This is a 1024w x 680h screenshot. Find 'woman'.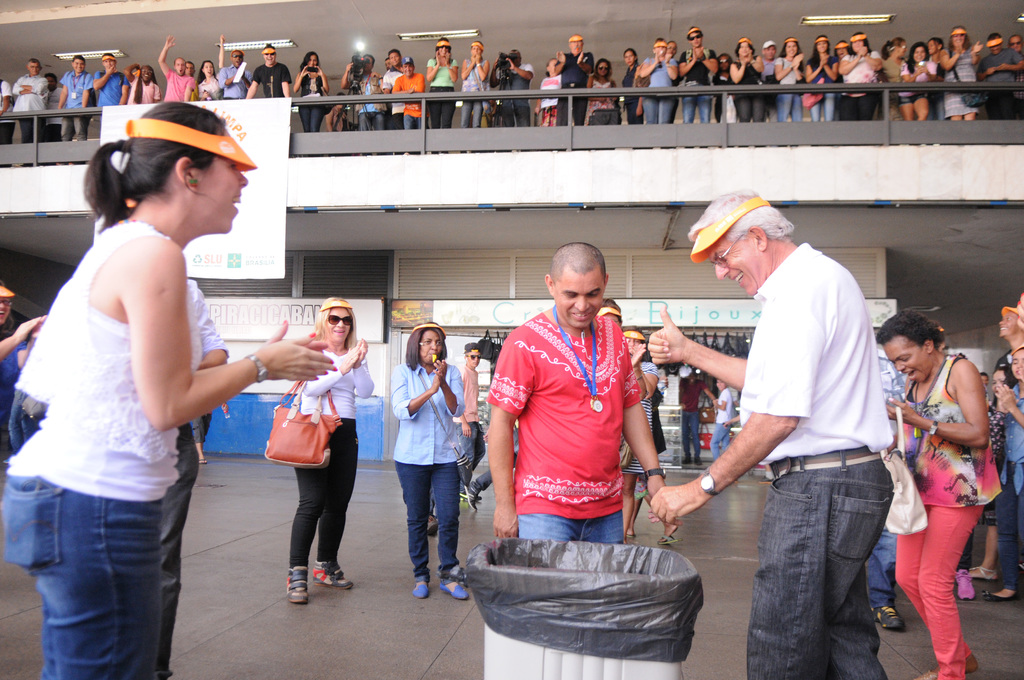
Bounding box: <box>285,298,374,605</box>.
